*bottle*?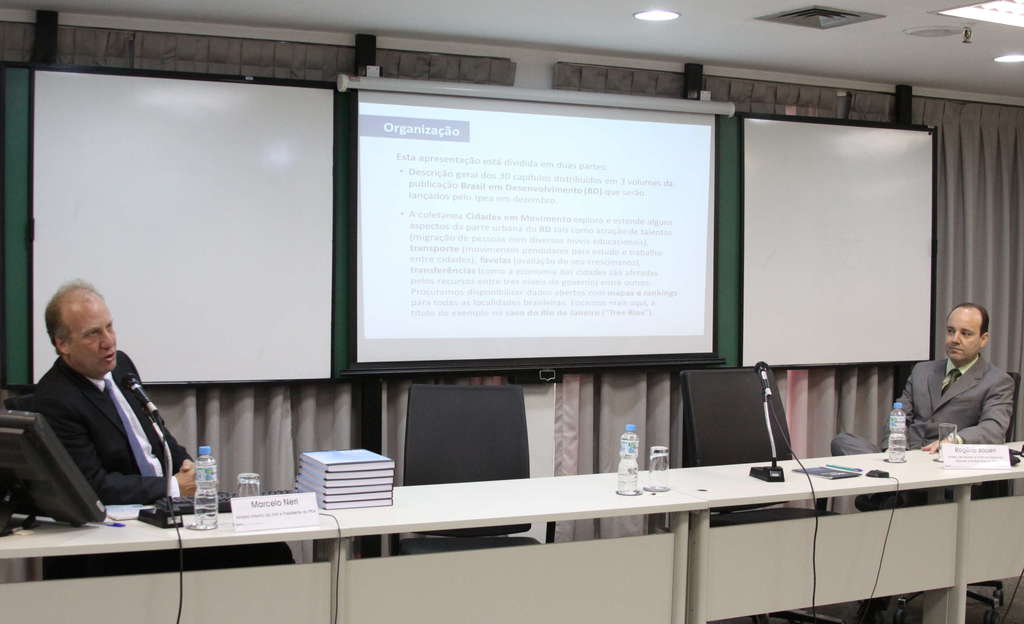
(193, 444, 219, 527)
